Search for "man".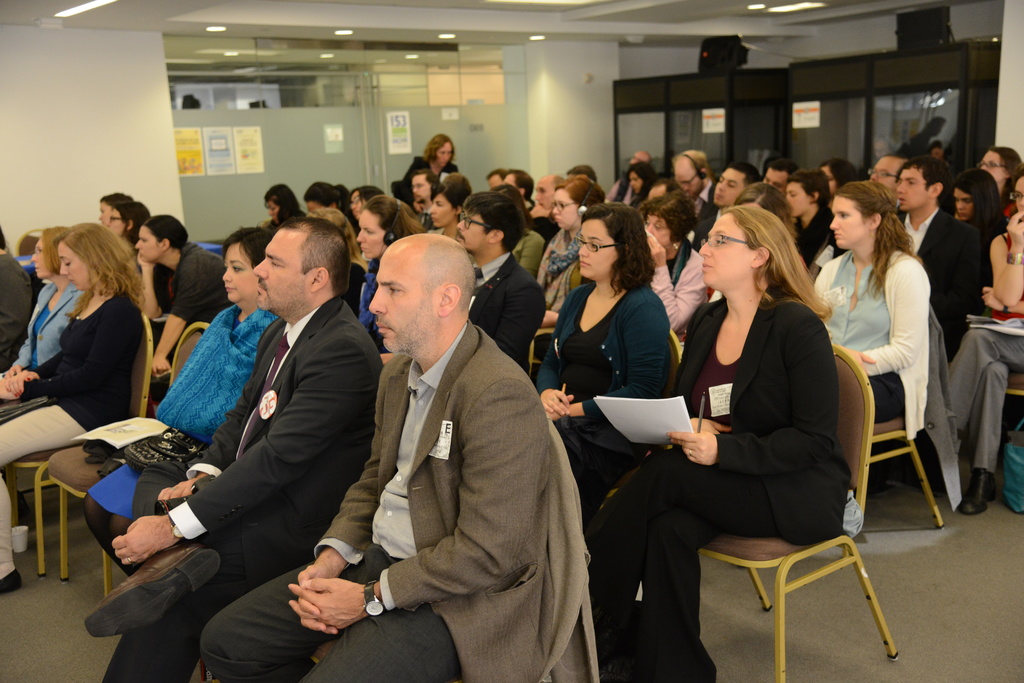
Found at 605:152:654:206.
